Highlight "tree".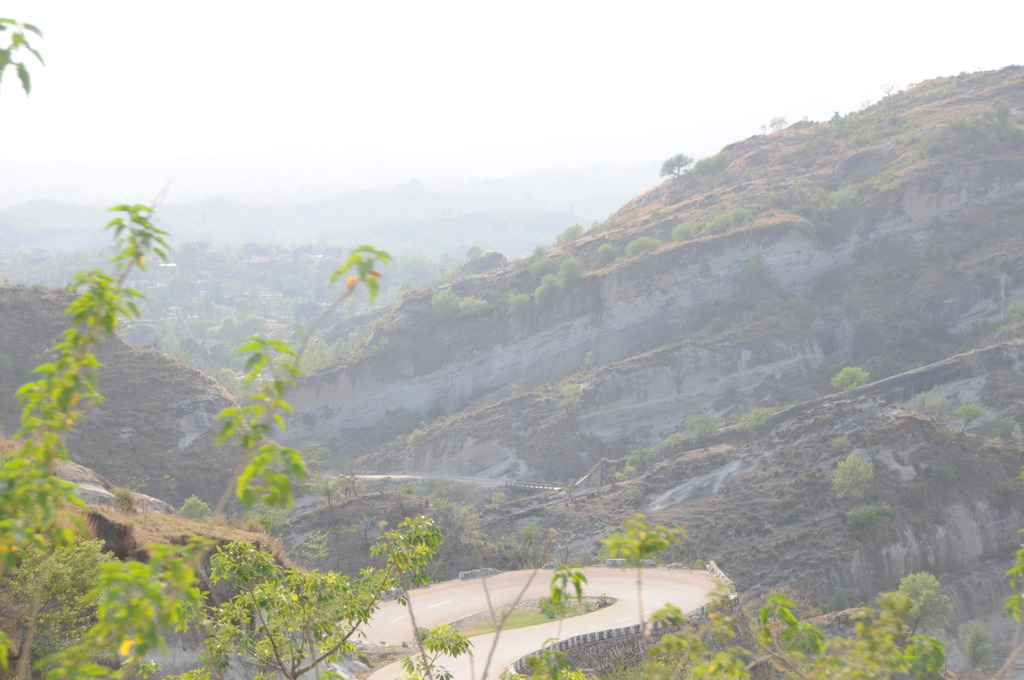
Highlighted region: x1=826 y1=361 x2=867 y2=390.
